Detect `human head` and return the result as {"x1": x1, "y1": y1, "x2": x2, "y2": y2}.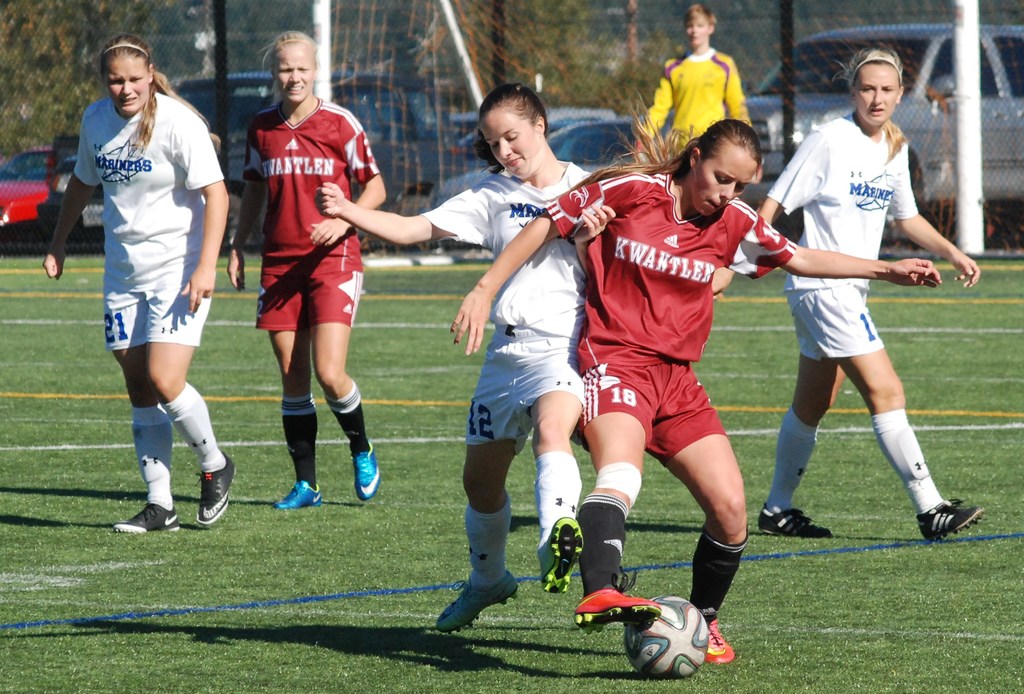
{"x1": 270, "y1": 29, "x2": 316, "y2": 105}.
